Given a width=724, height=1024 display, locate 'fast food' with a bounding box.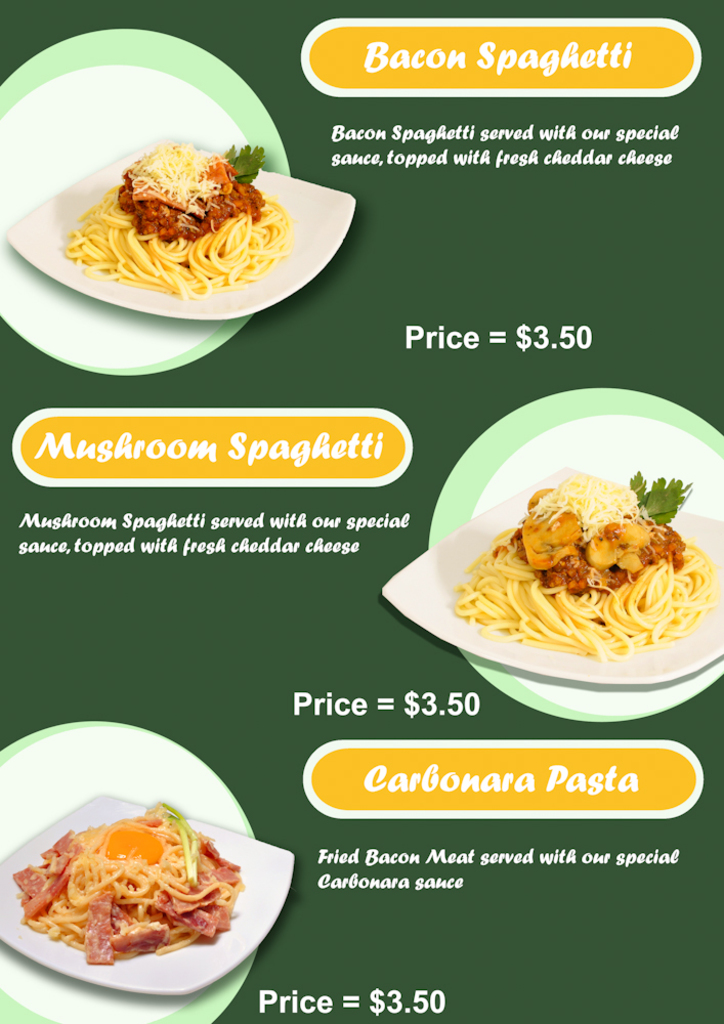
Located: 439/464/708/649.
